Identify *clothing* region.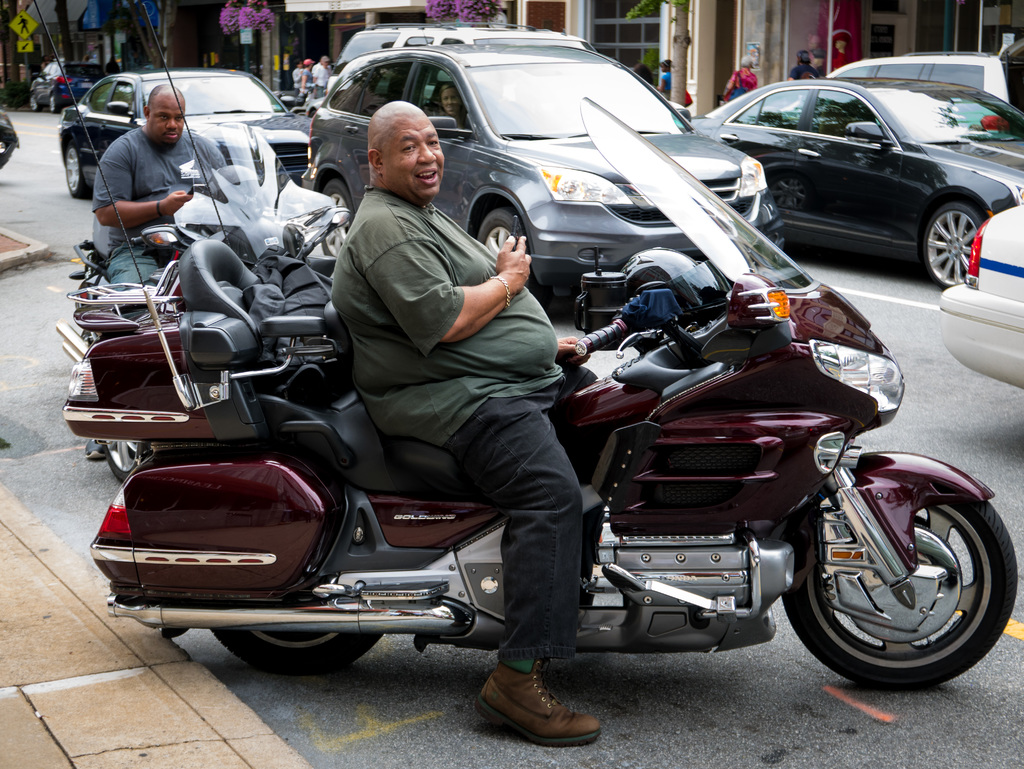
Region: [88, 125, 245, 279].
